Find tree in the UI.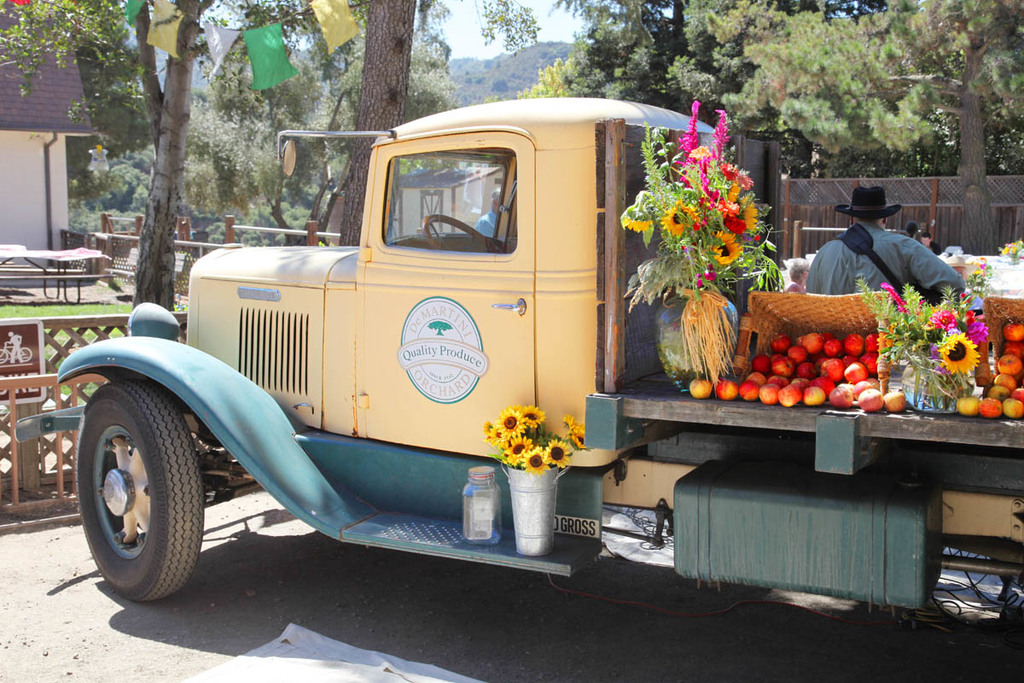
UI element at {"x1": 517, "y1": 57, "x2": 581, "y2": 98}.
